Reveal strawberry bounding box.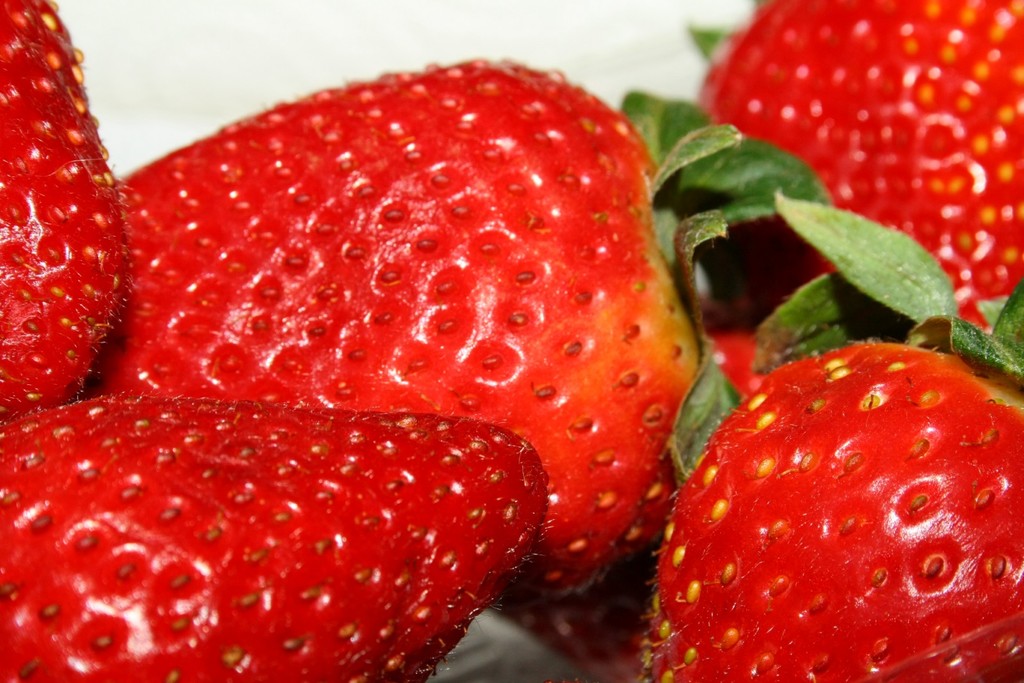
Revealed: 79/57/829/603.
